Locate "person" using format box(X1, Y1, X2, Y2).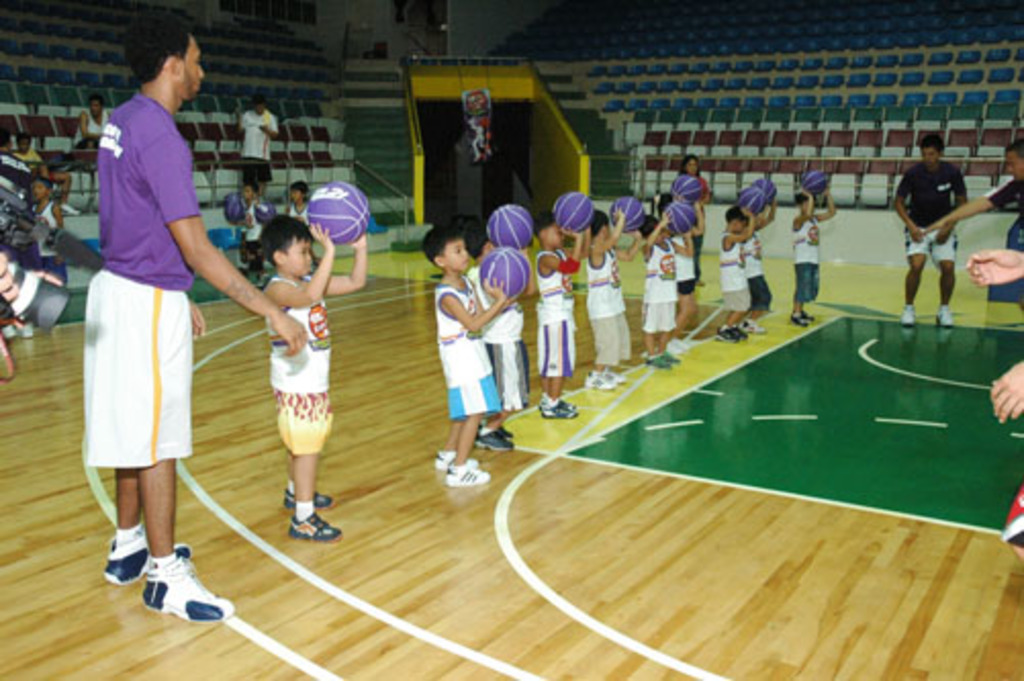
box(793, 168, 848, 323).
